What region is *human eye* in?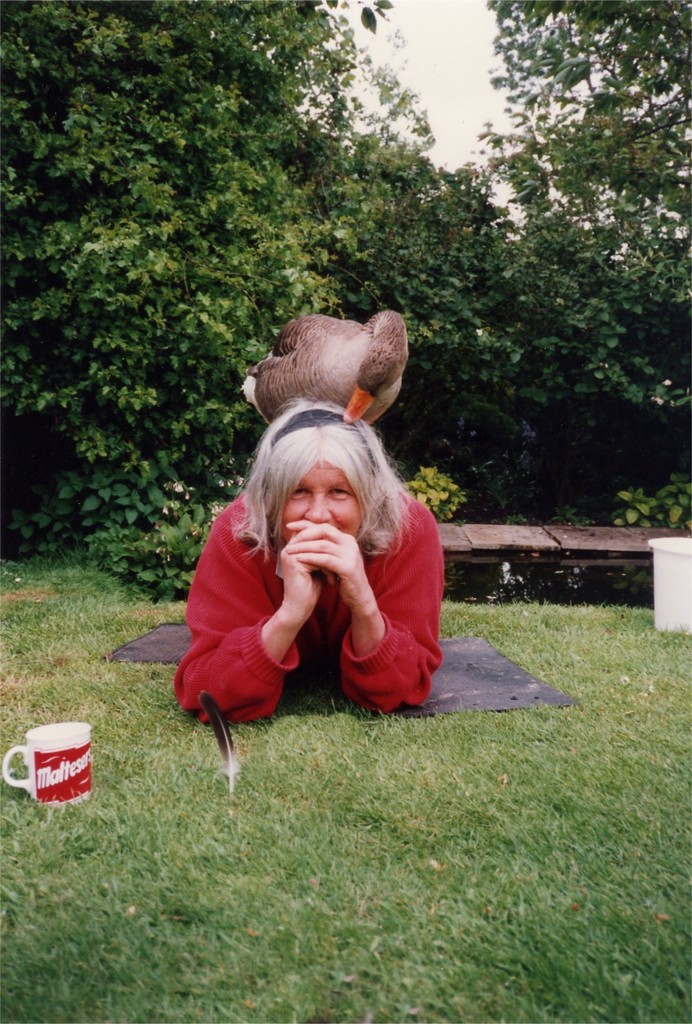
detection(286, 483, 310, 502).
